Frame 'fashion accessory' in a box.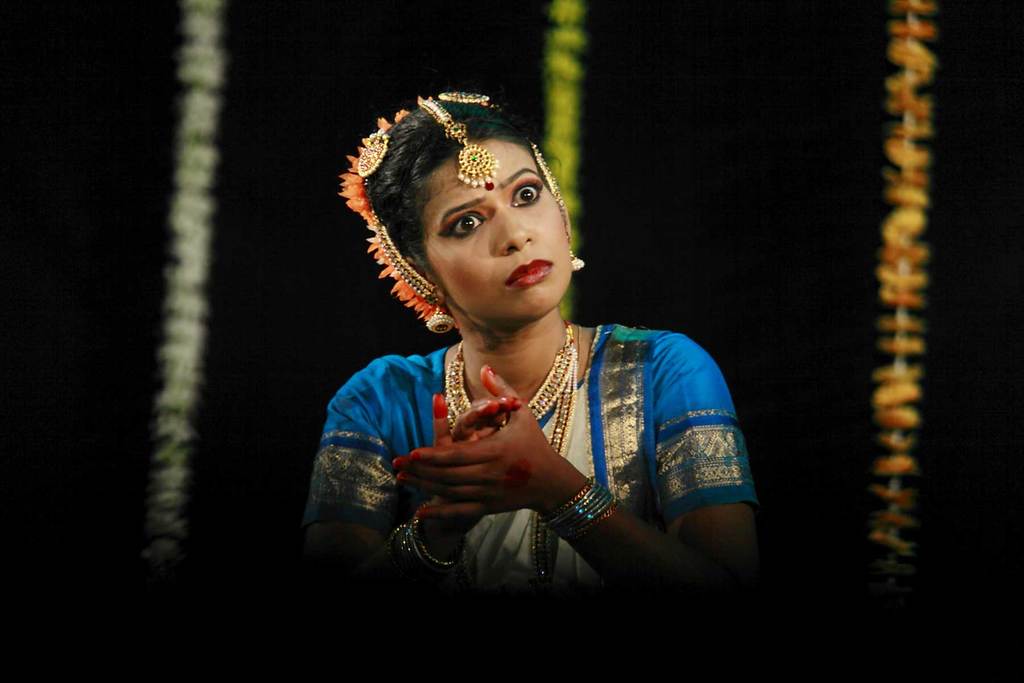
l=536, t=147, r=587, b=270.
